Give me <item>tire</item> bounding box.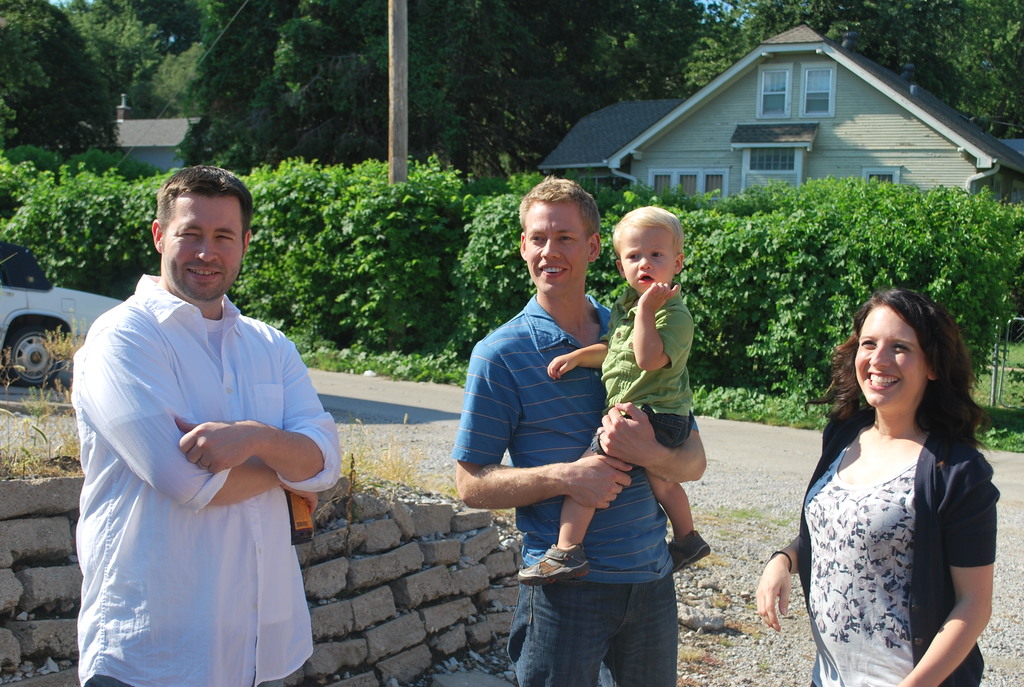
bbox=[6, 324, 54, 384].
